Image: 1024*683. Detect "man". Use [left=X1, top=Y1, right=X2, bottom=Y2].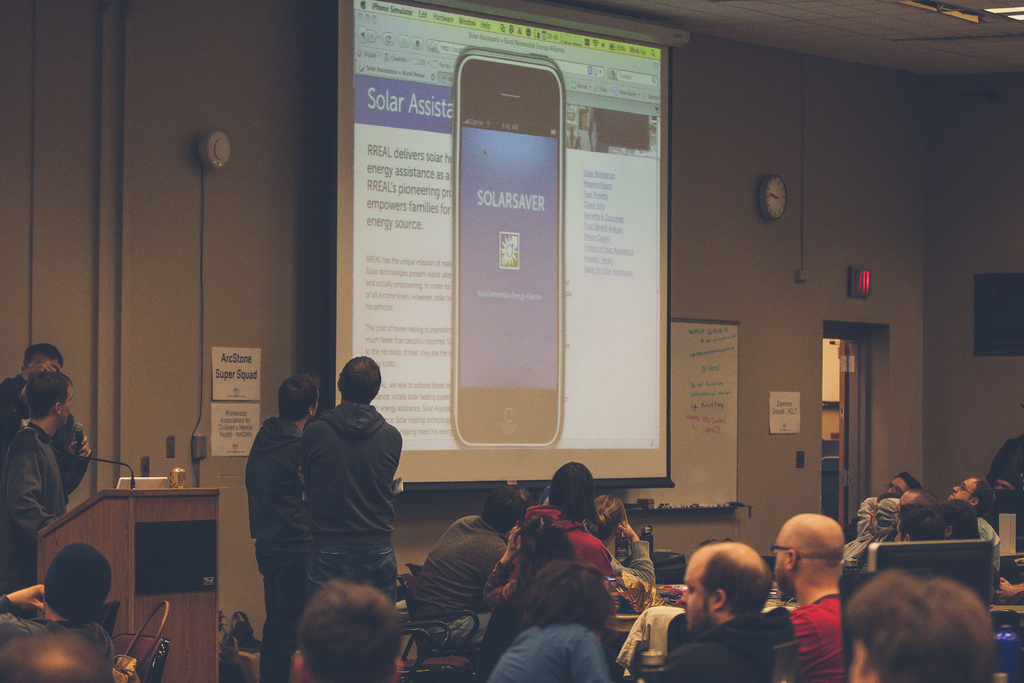
[left=771, top=509, right=851, bottom=682].
